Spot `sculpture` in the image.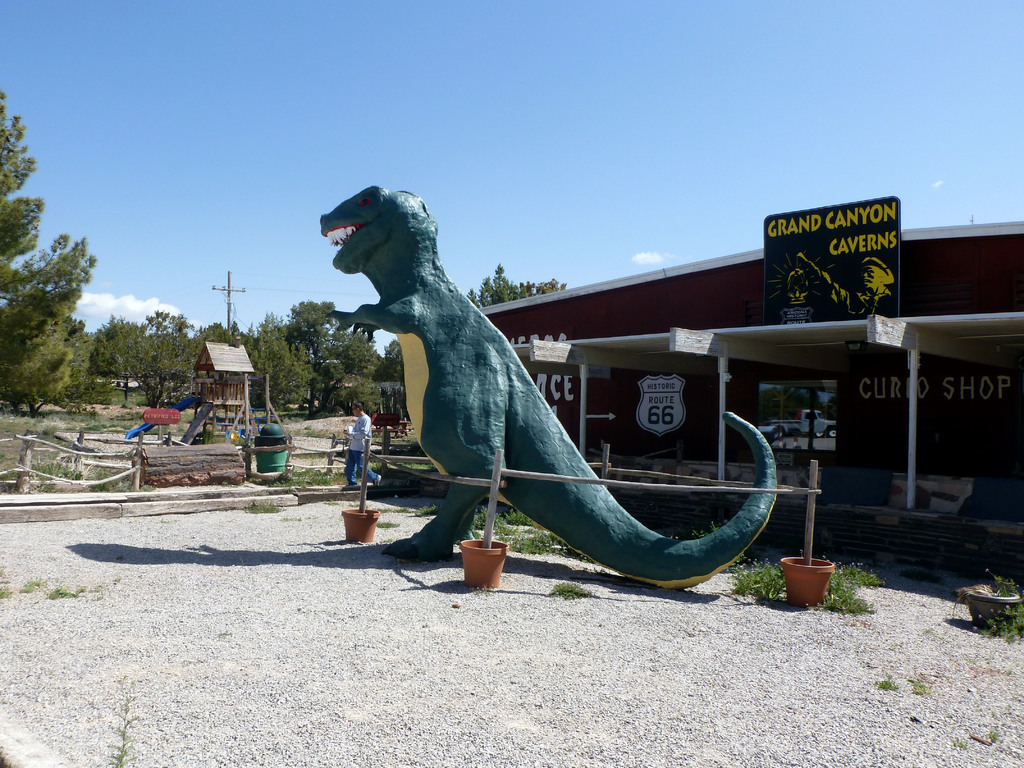
`sculpture` found at l=303, t=179, r=779, b=570.
